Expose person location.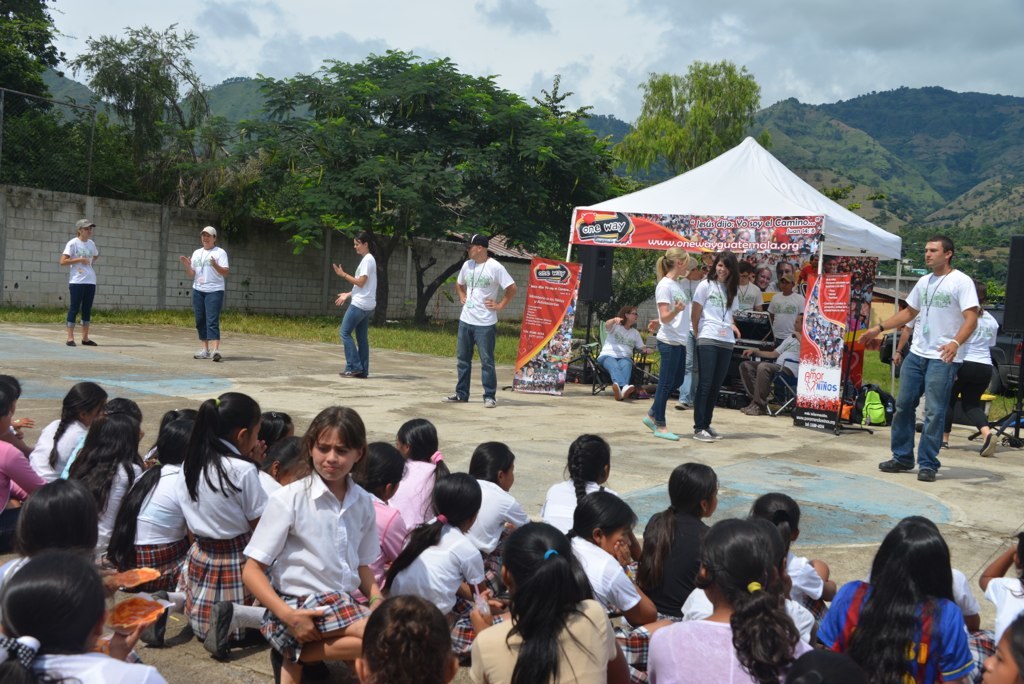
Exposed at x1=448 y1=230 x2=517 y2=405.
